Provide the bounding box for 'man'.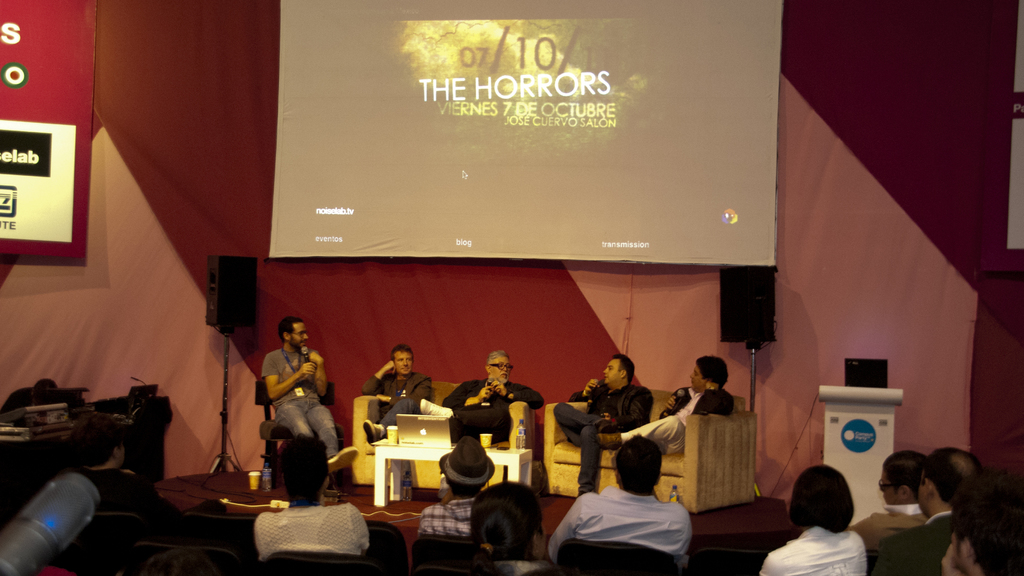
bbox=(263, 314, 360, 470).
